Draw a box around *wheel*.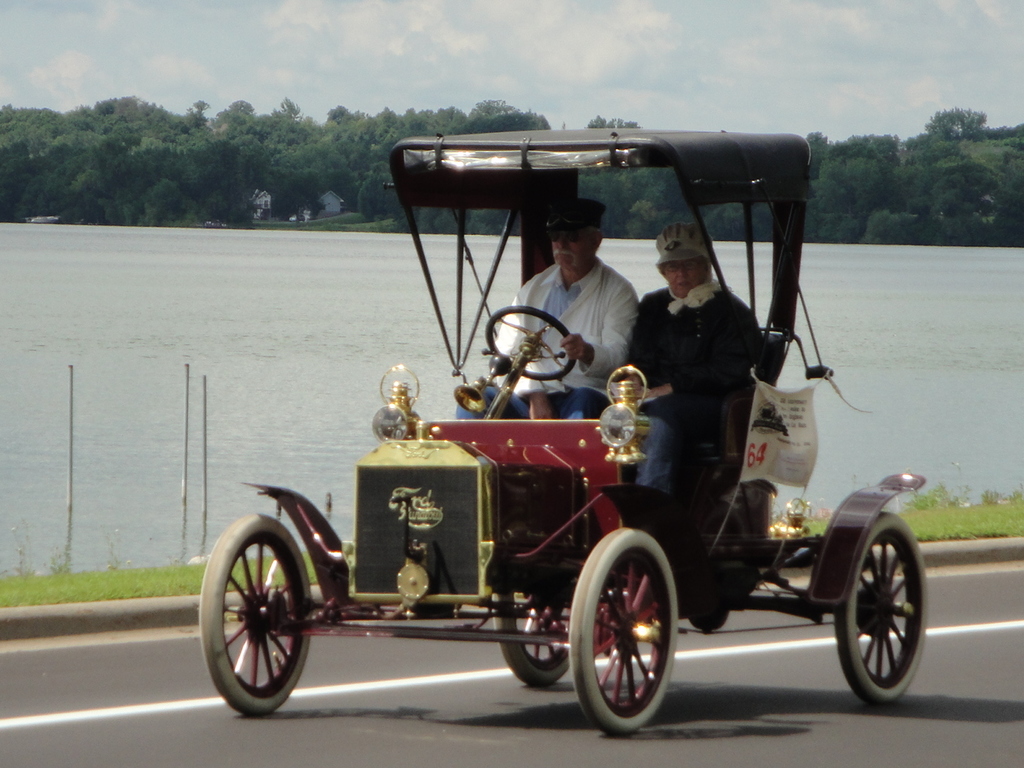
{"left": 195, "top": 516, "right": 316, "bottom": 720}.
